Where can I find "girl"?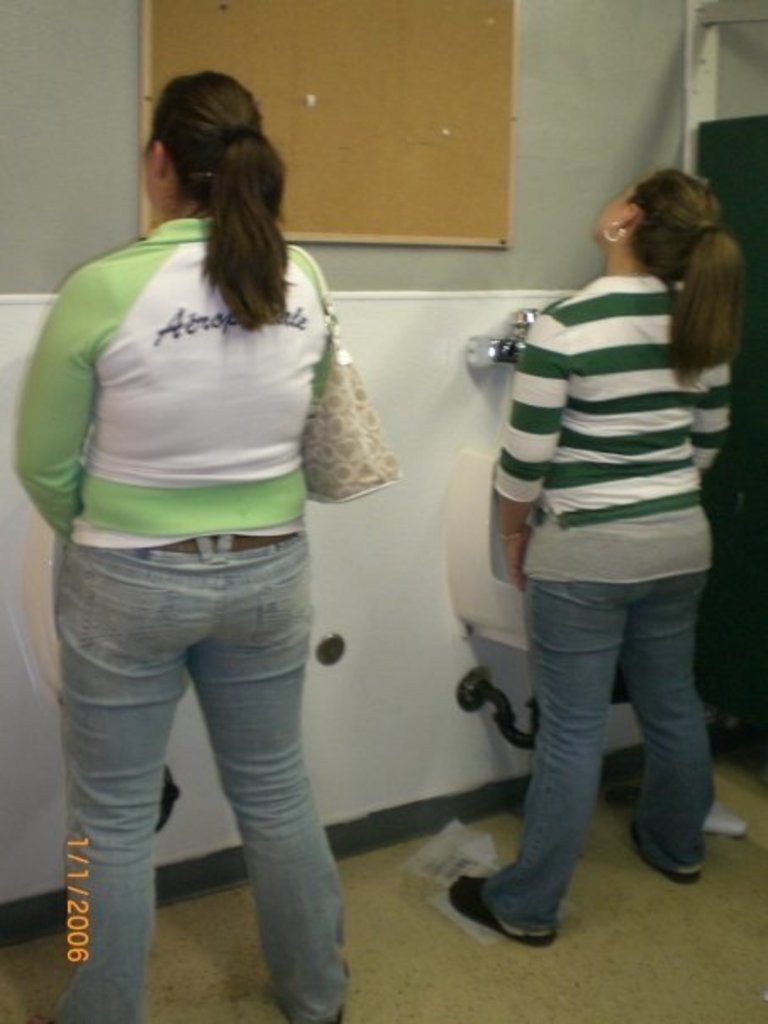
You can find it at (x1=449, y1=170, x2=737, y2=951).
